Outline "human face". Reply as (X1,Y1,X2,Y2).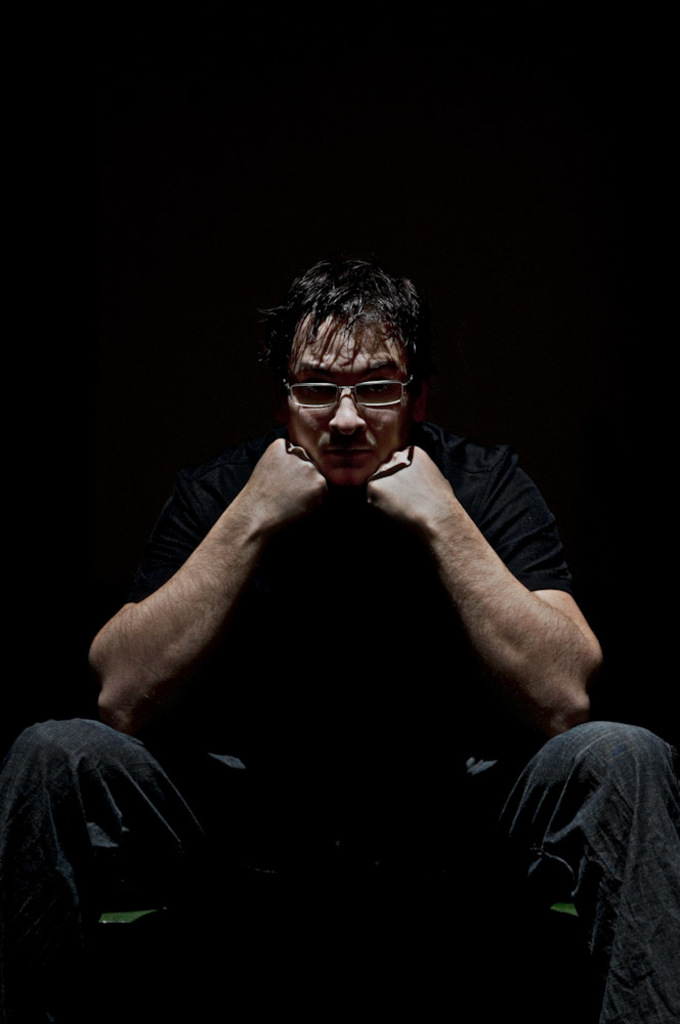
(286,323,405,489).
